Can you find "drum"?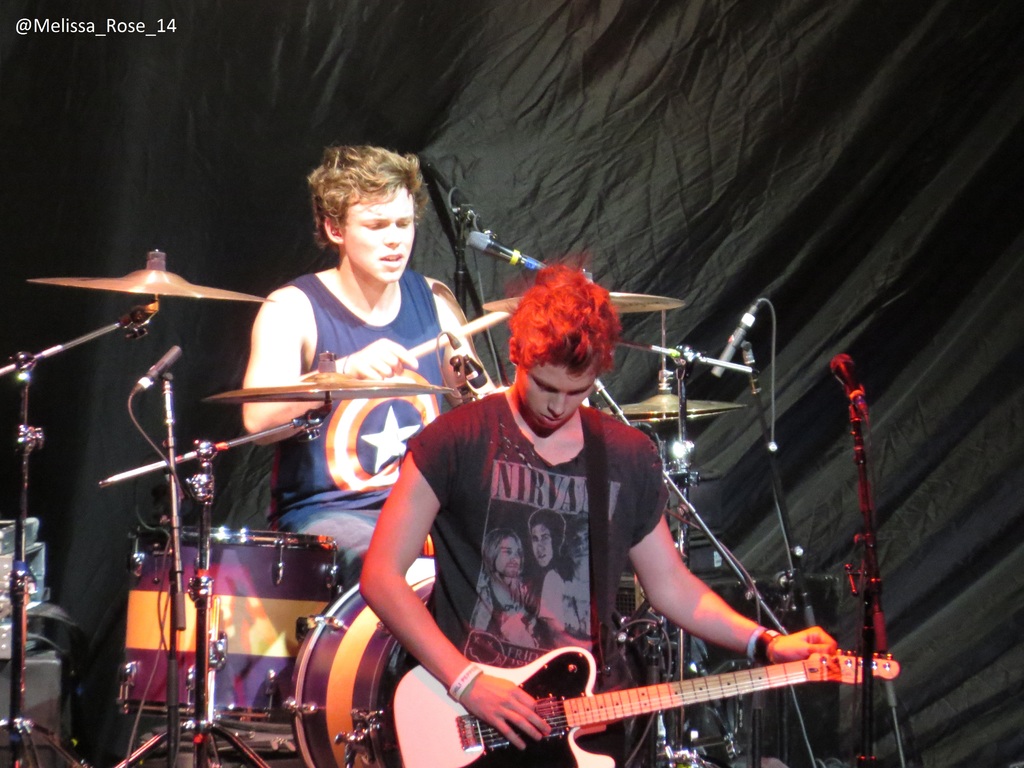
Yes, bounding box: <box>280,554,438,767</box>.
